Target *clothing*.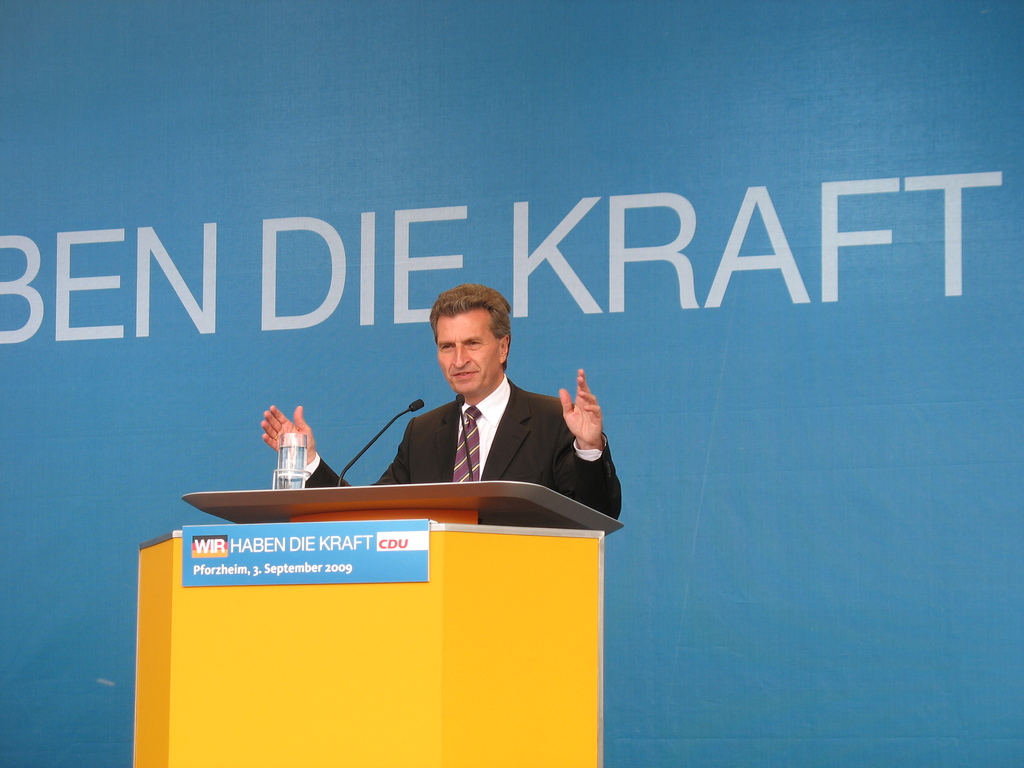
Target region: Rect(296, 368, 622, 520).
